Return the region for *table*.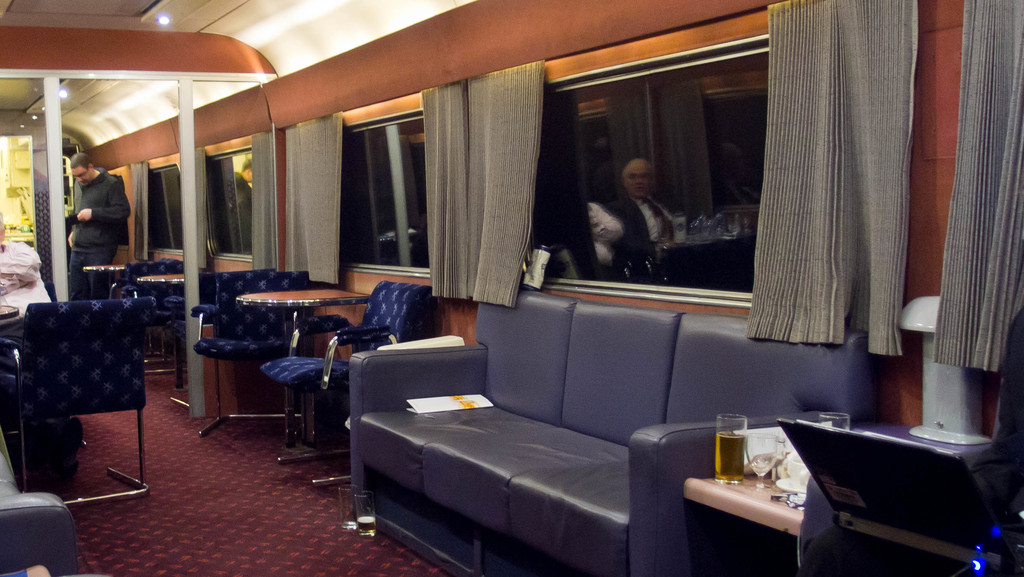
bbox=[81, 262, 129, 271].
